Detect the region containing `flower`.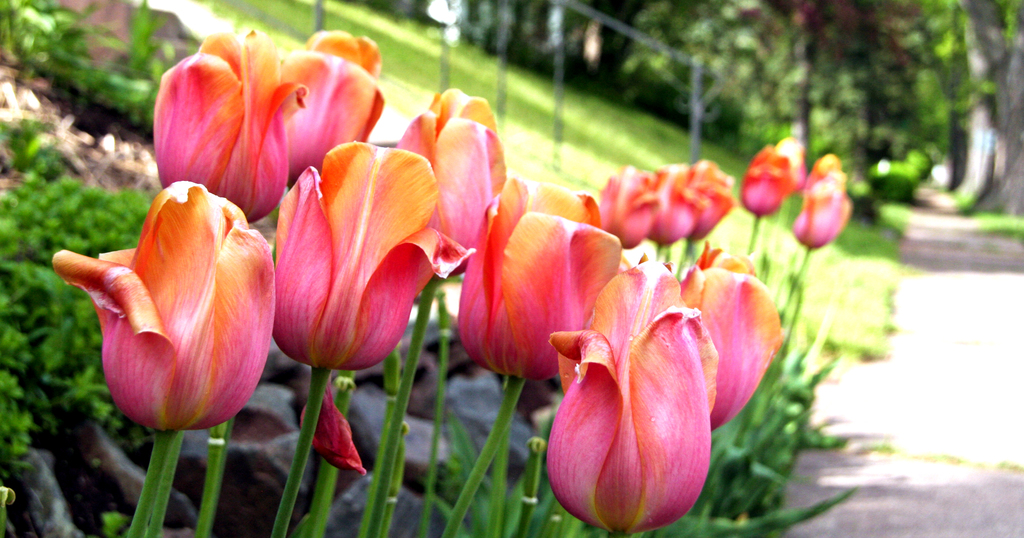
box(51, 175, 279, 438).
